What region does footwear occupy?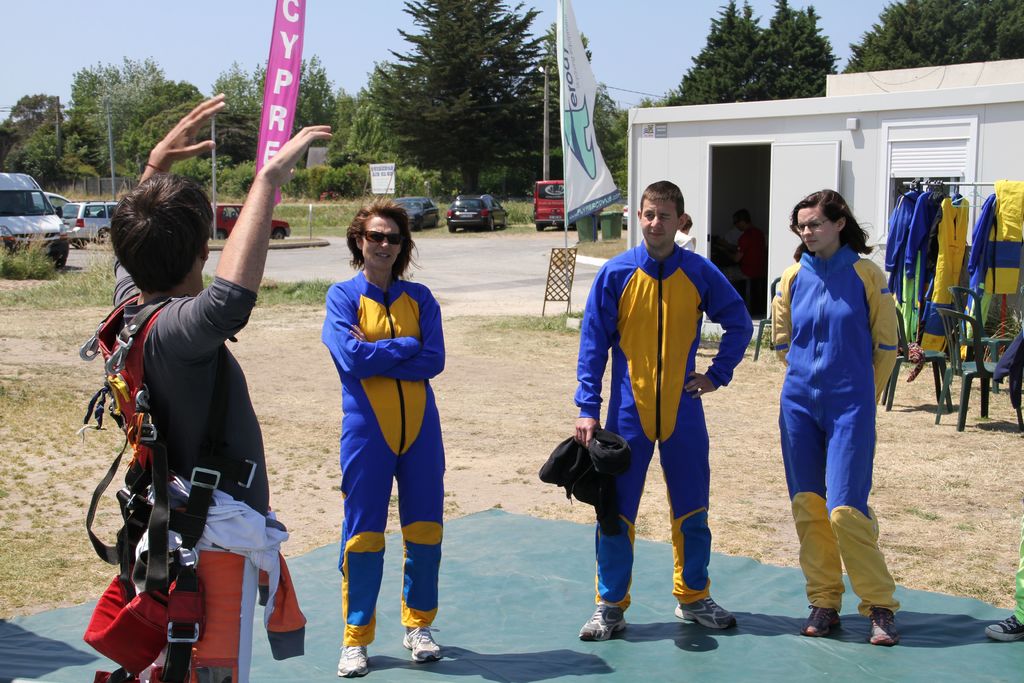
box=[984, 613, 1023, 646].
